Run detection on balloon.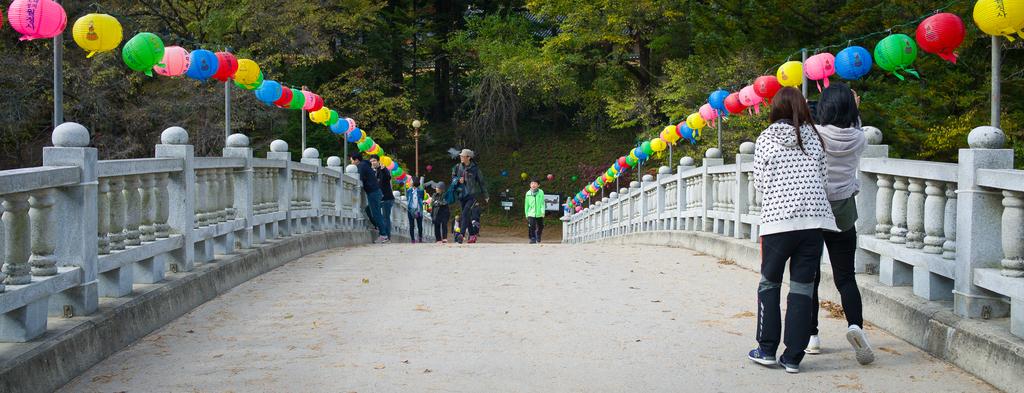
Result: [119,28,168,78].
